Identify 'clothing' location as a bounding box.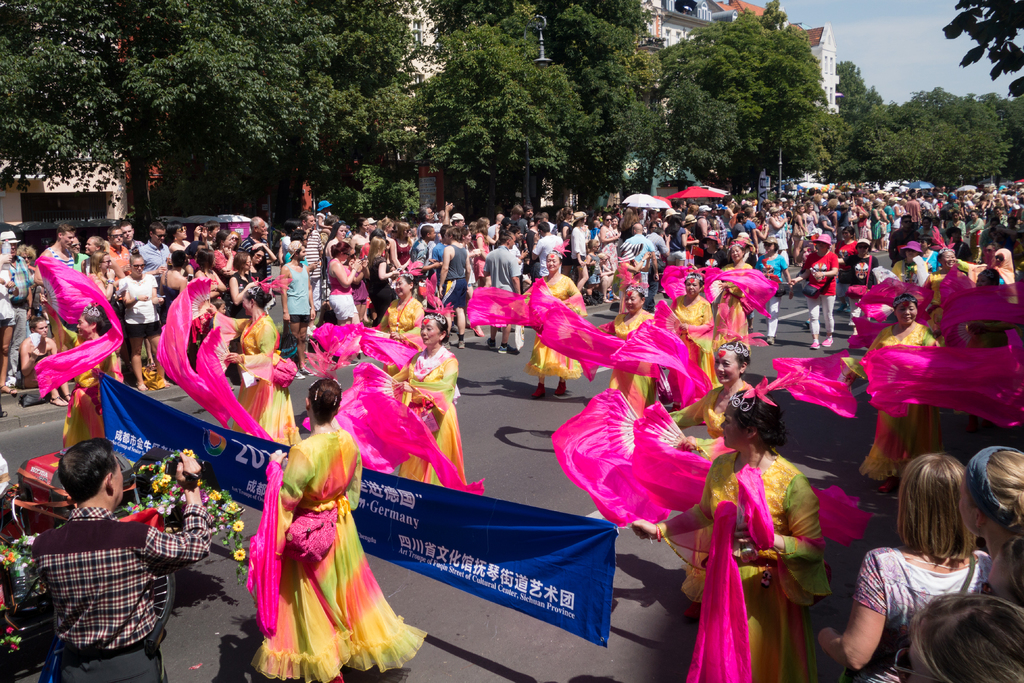
crop(214, 314, 300, 450).
